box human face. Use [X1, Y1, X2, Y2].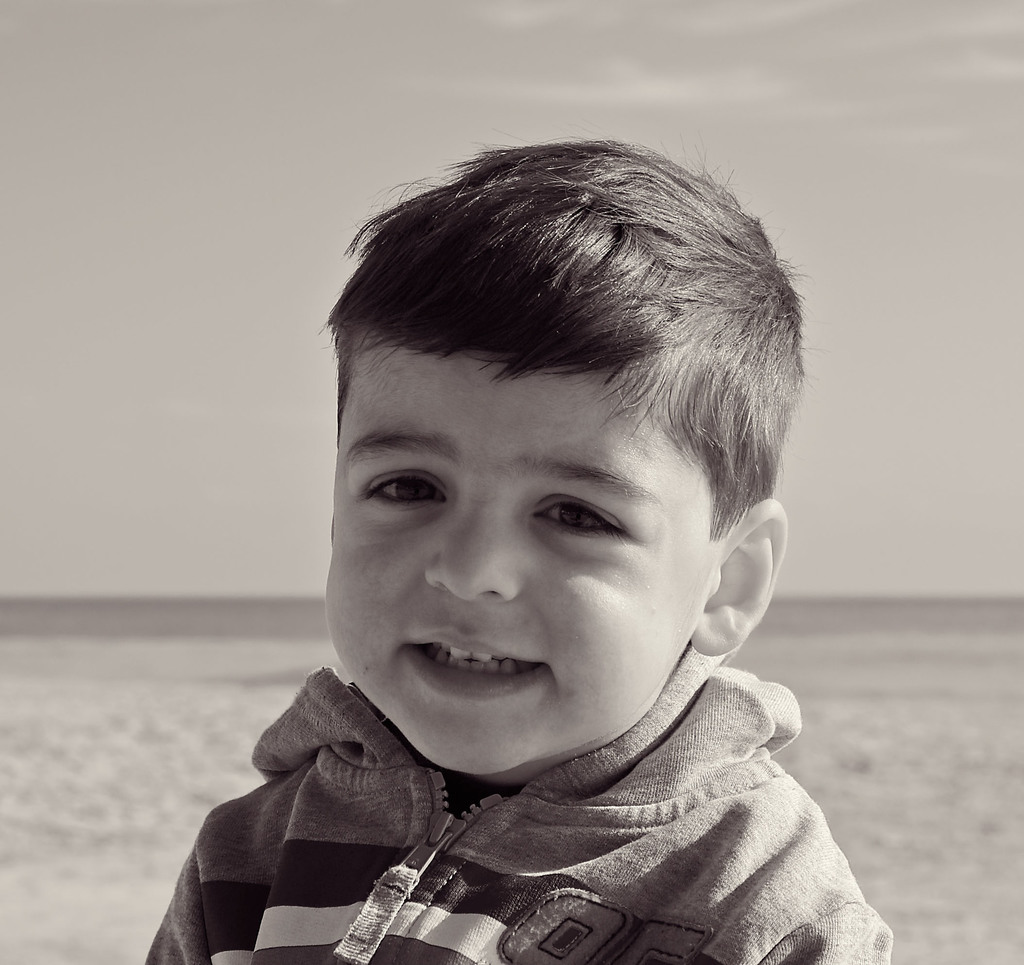
[324, 328, 716, 776].
